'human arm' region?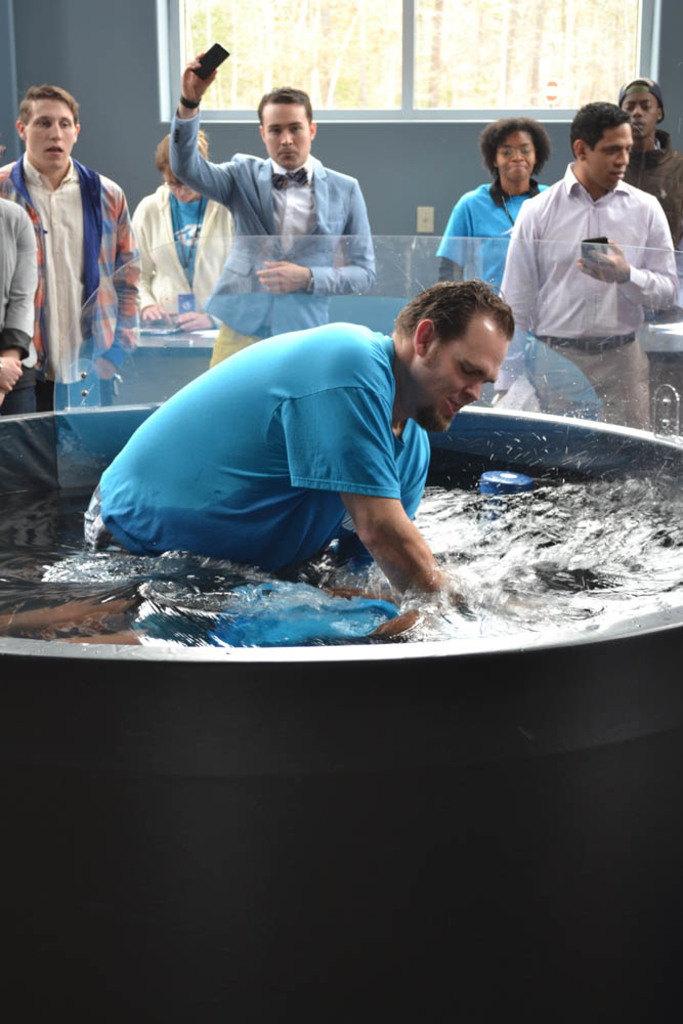
[x1=167, y1=207, x2=247, y2=340]
